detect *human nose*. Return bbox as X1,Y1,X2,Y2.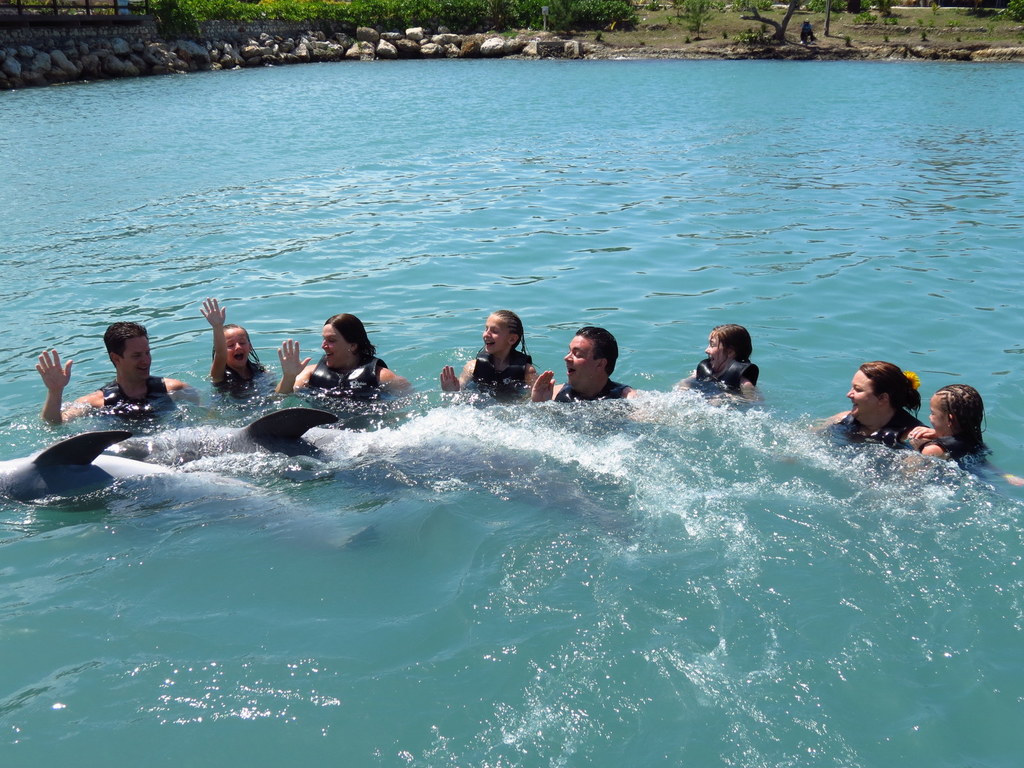
703,346,708,355.
